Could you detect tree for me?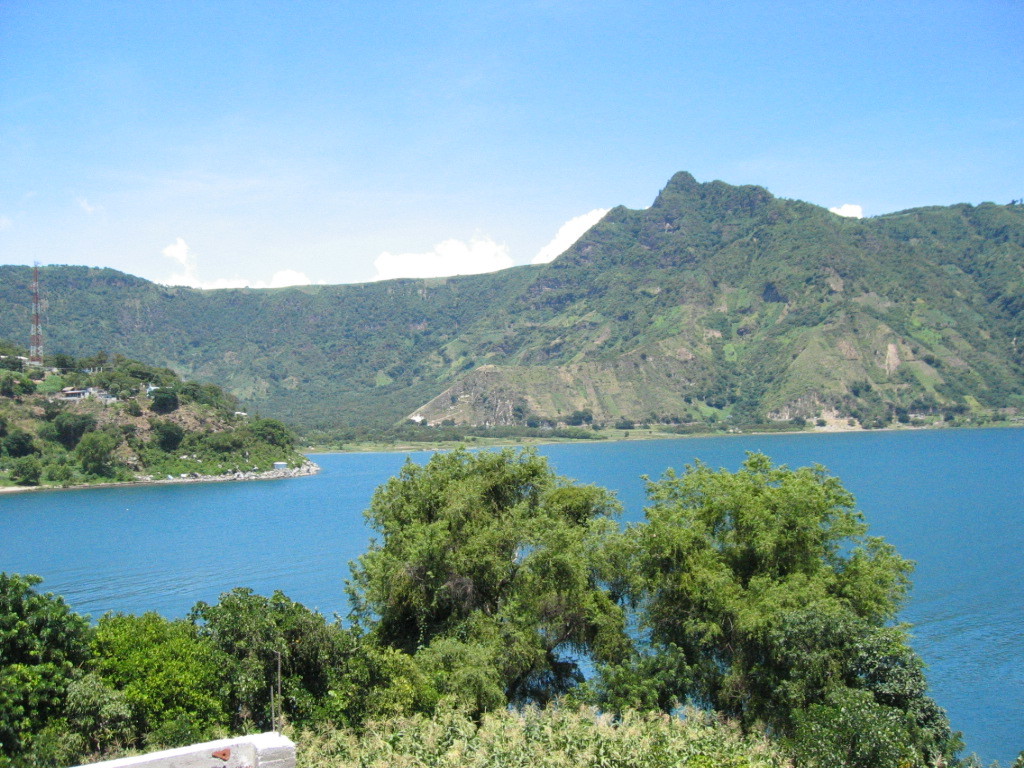
Detection result: 112 350 132 374.
